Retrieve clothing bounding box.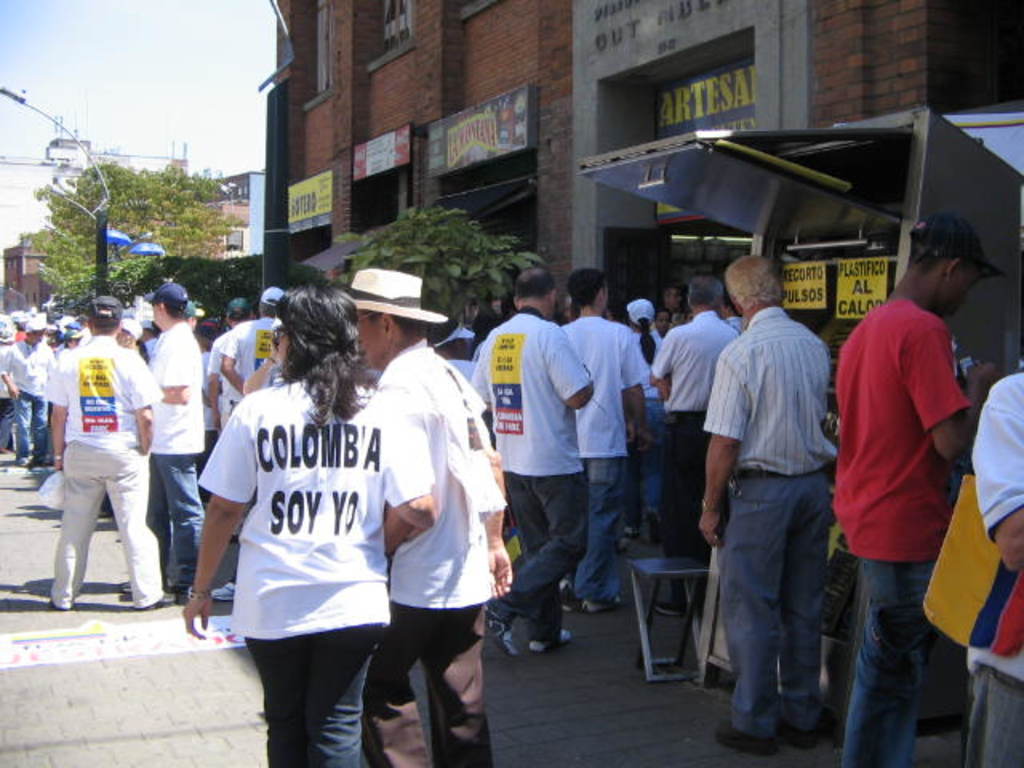
Bounding box: l=453, t=354, r=475, b=378.
